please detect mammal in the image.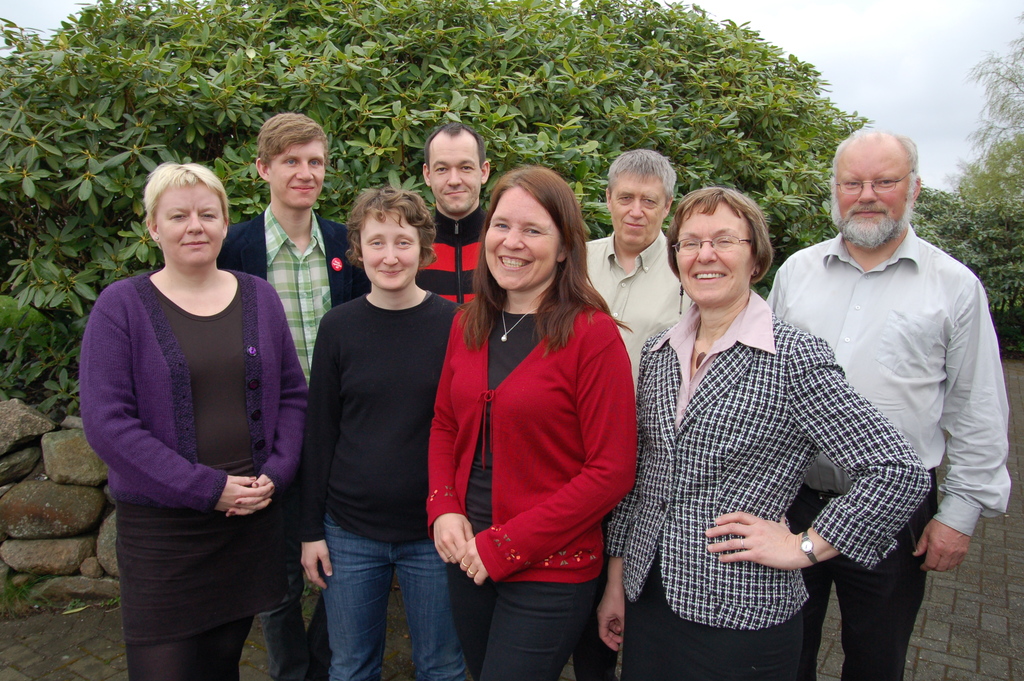
[576,141,685,384].
